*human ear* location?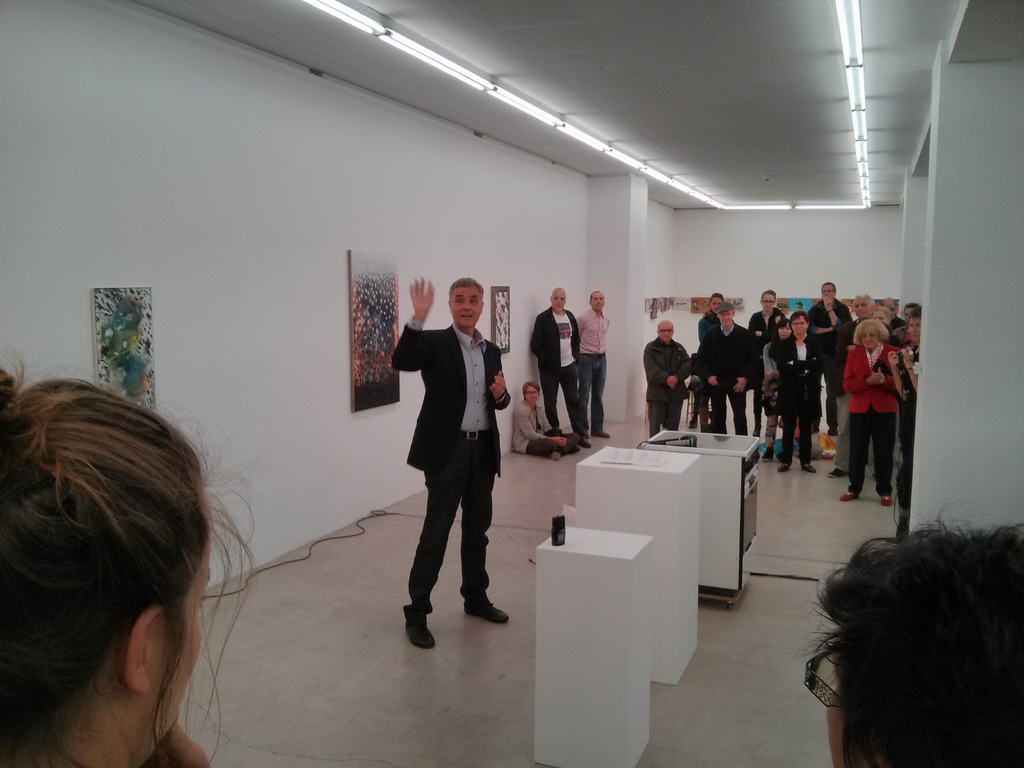
(124,612,164,695)
